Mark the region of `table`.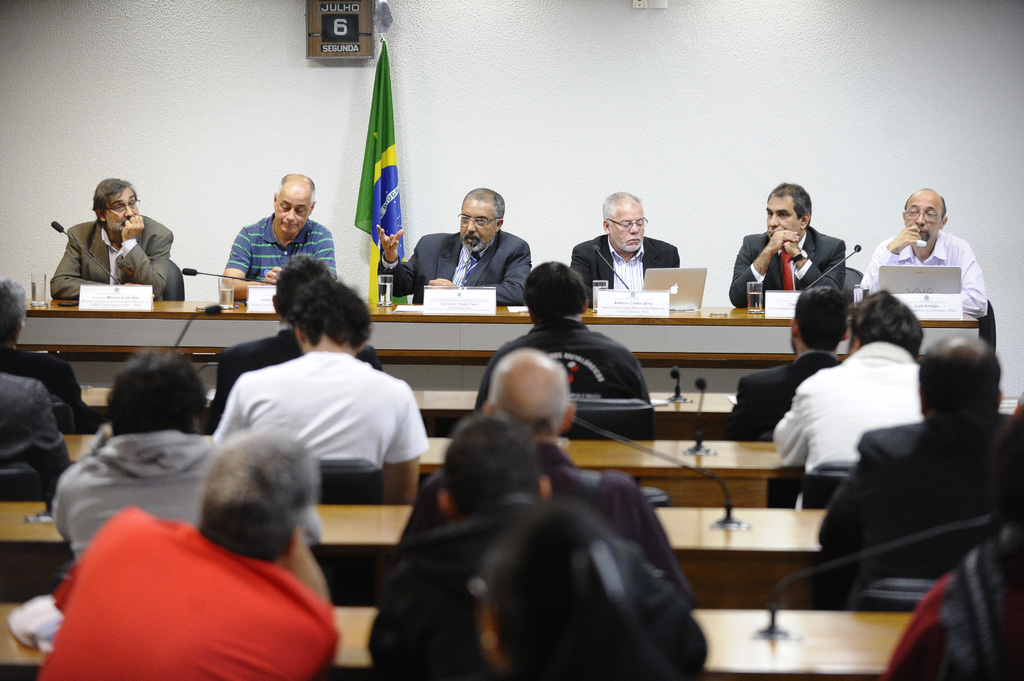
Region: bbox=(0, 500, 834, 604).
